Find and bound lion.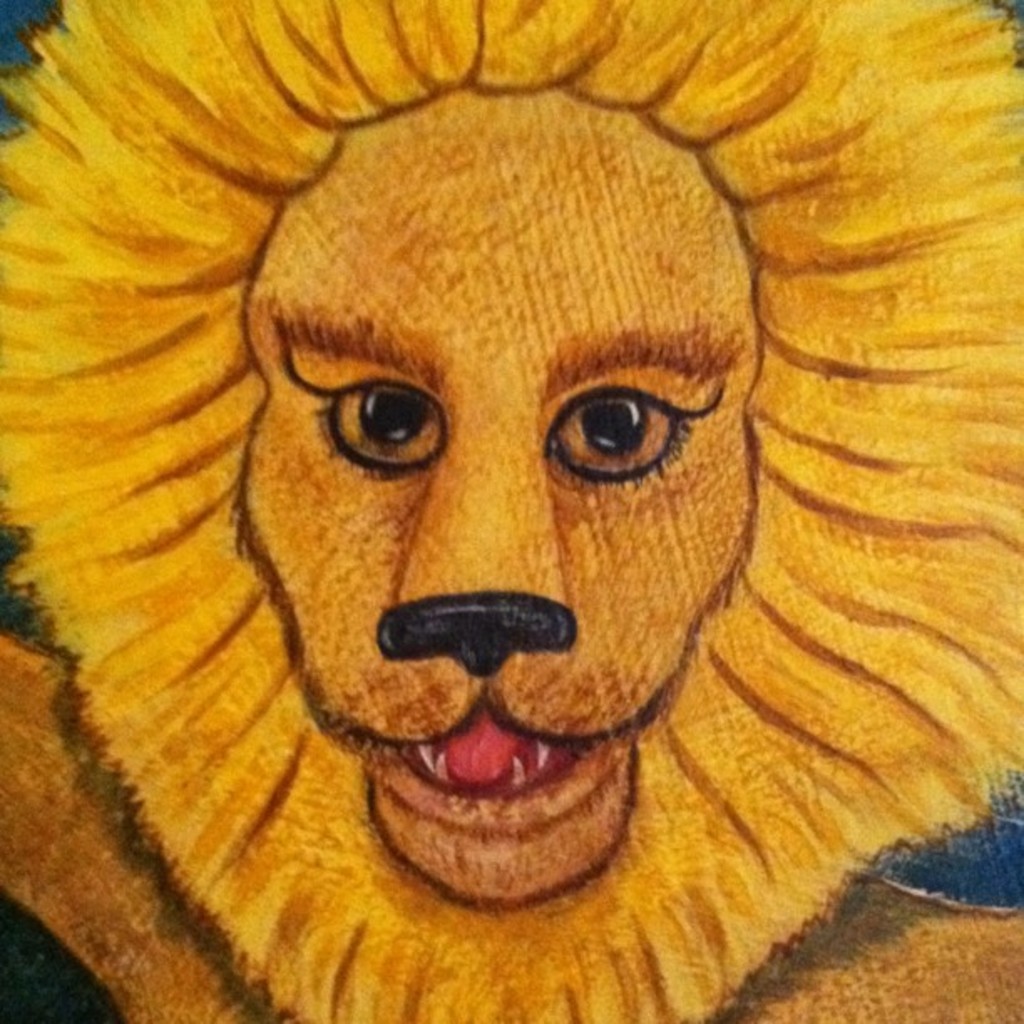
Bound: box=[0, 0, 1022, 1022].
